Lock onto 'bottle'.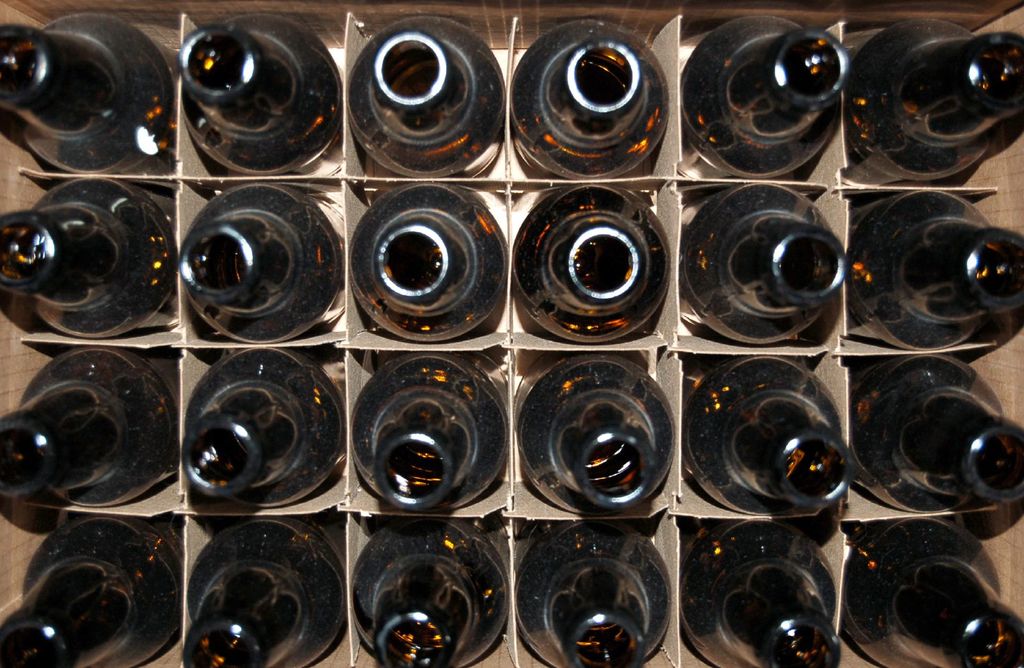
Locked: rect(0, 178, 177, 339).
